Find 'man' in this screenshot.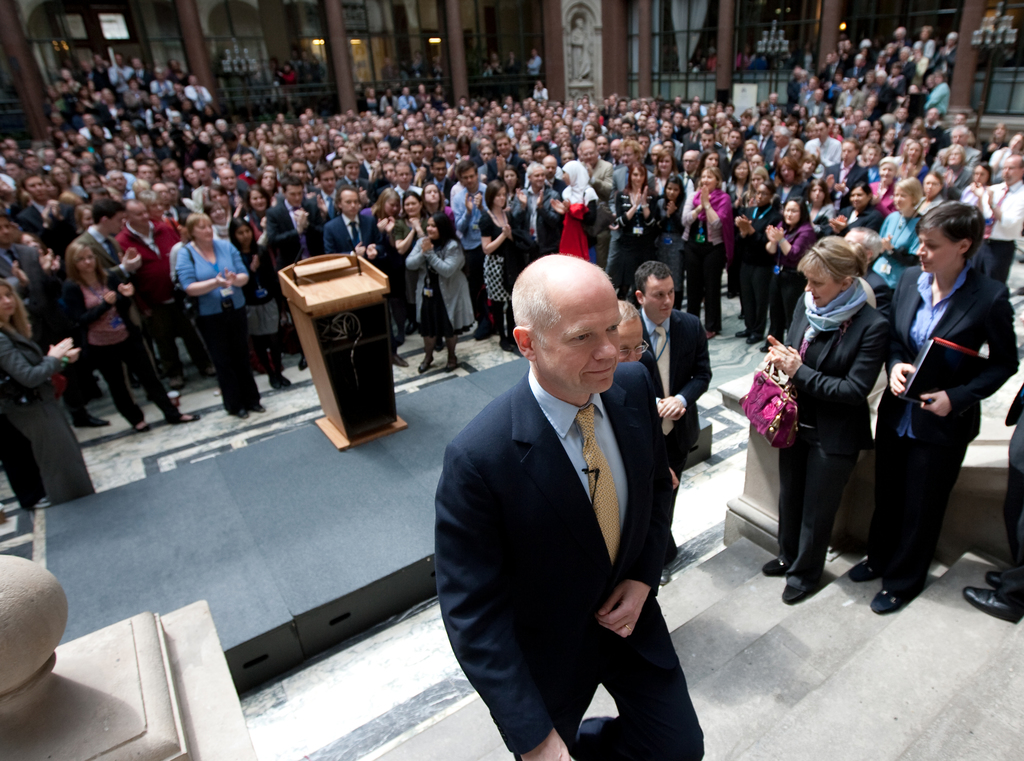
The bounding box for 'man' is <region>521, 160, 573, 191</region>.
